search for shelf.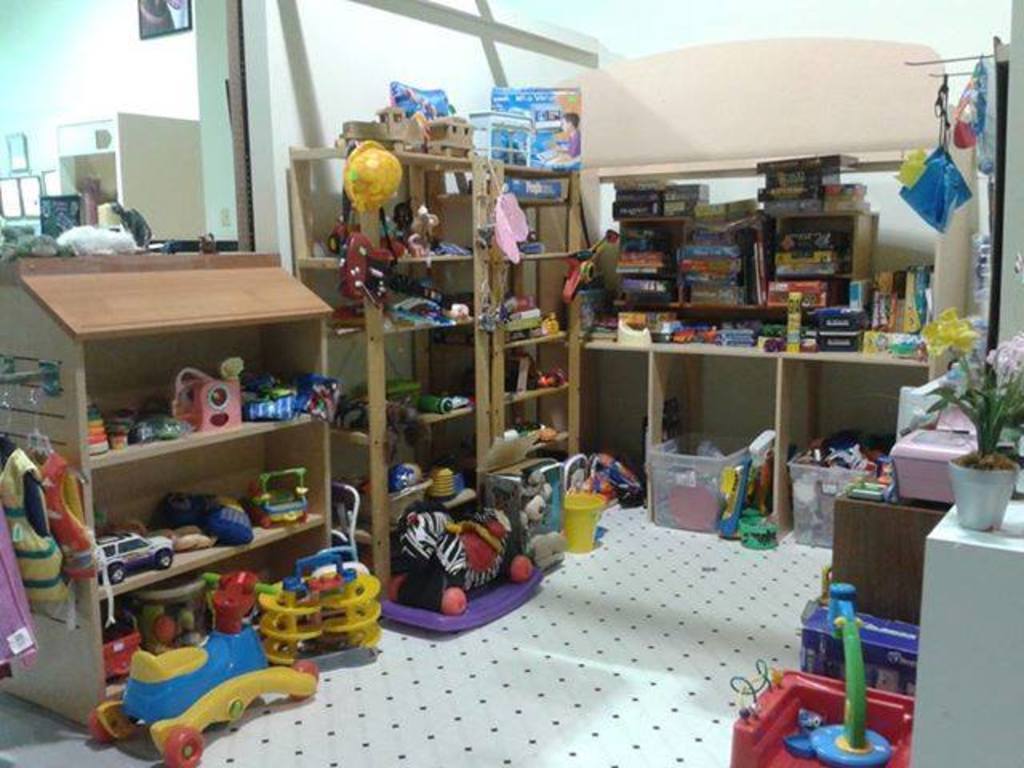
Found at <bbox>683, 213, 758, 312</bbox>.
